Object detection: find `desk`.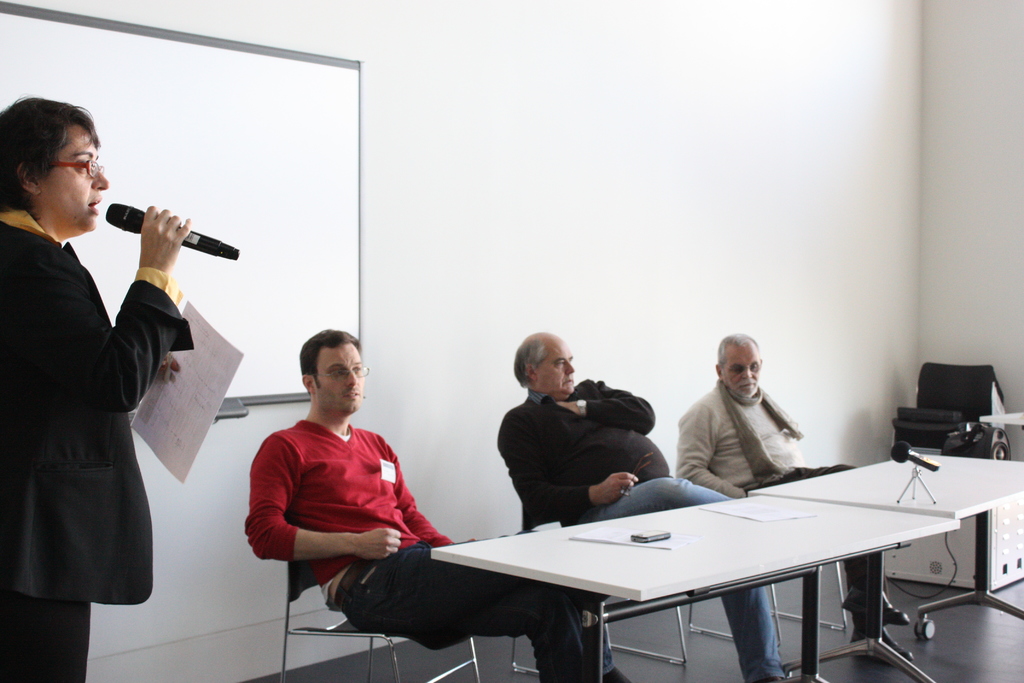
<bbox>492, 417, 999, 663</bbox>.
